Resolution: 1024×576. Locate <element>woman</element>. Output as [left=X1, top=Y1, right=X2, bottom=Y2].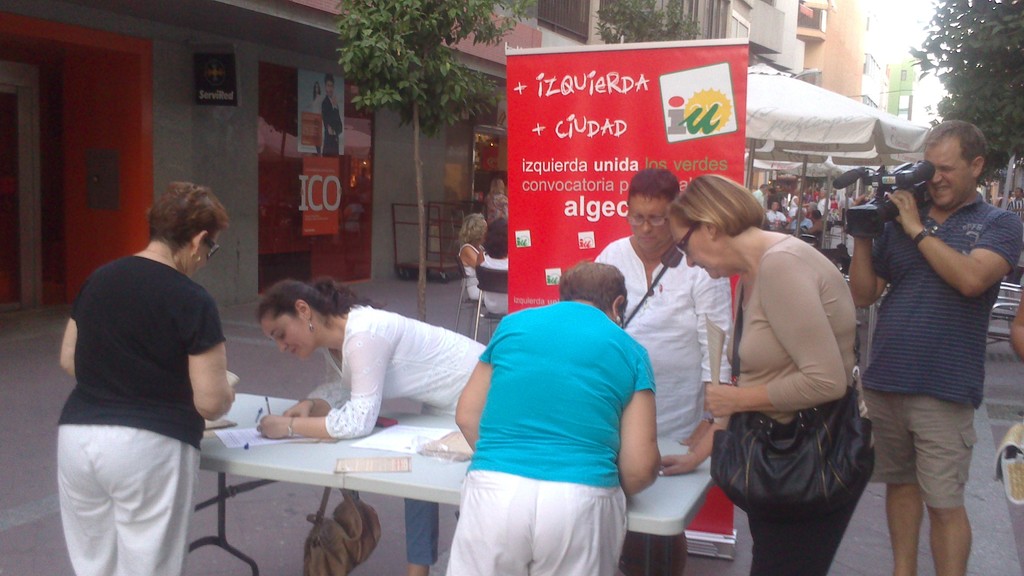
[left=52, top=178, right=236, bottom=575].
